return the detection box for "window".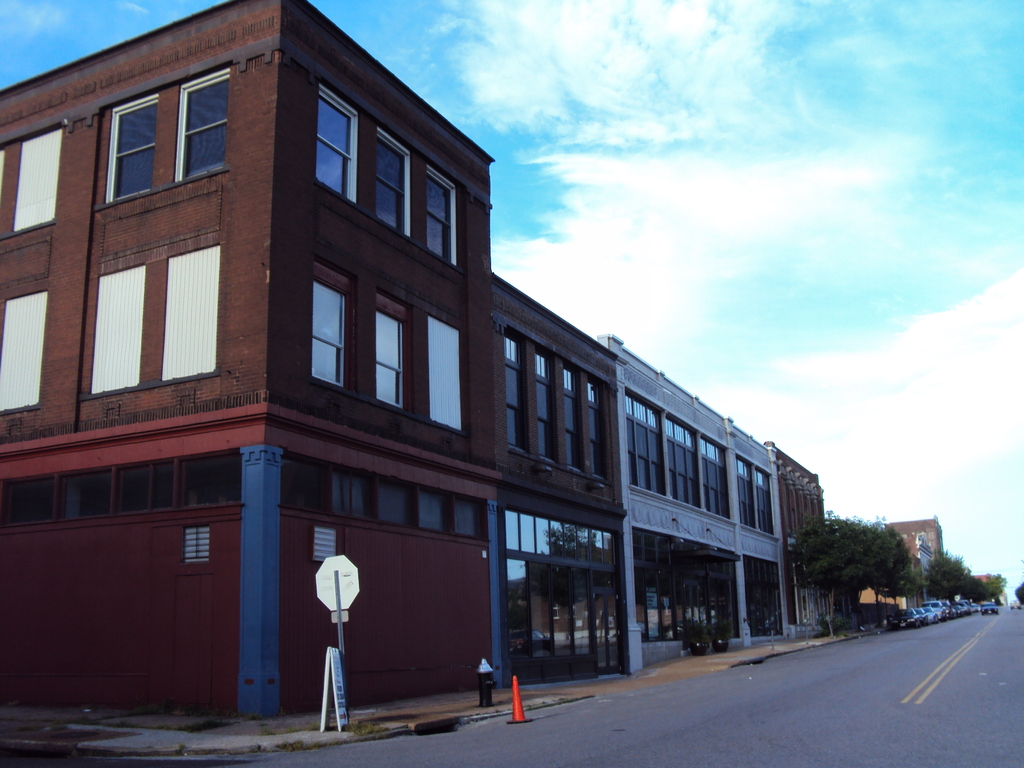
rect(312, 527, 339, 565).
